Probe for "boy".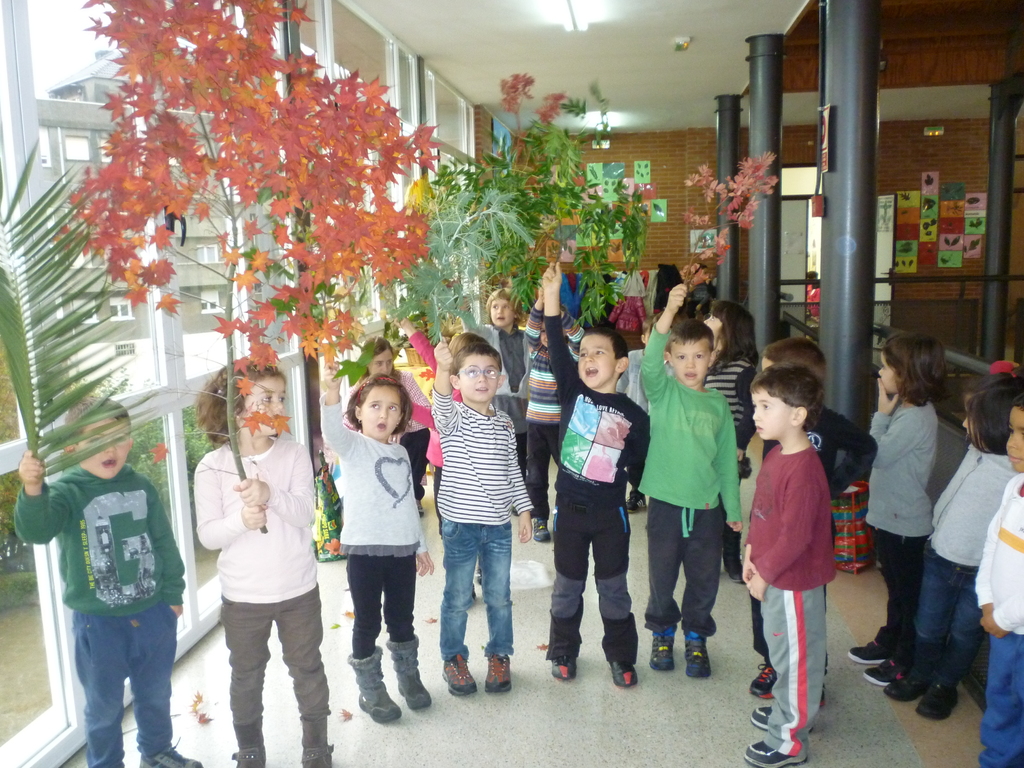
Probe result: (left=979, top=397, right=1023, bottom=767).
